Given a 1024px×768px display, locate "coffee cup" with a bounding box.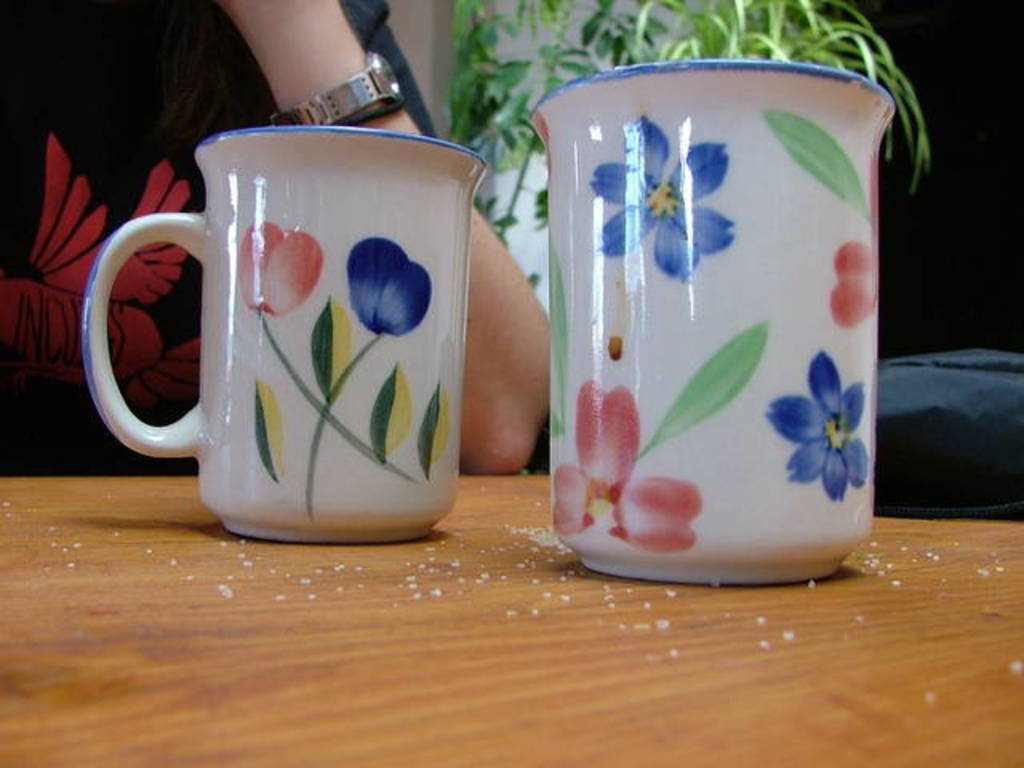
Located: 525,58,898,589.
